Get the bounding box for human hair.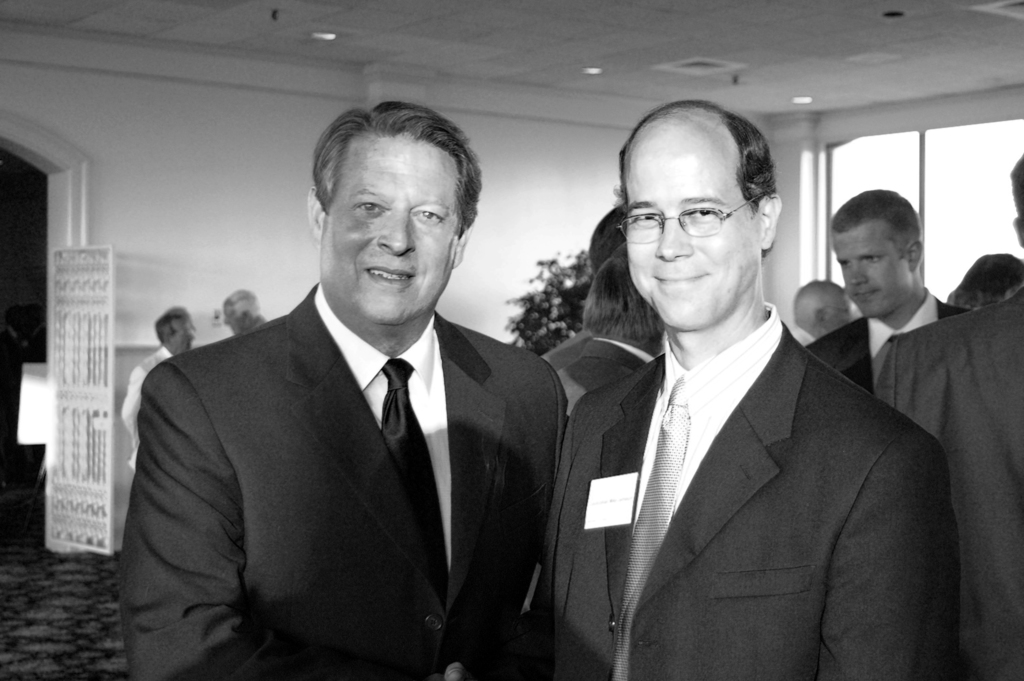
BBox(832, 186, 924, 267).
